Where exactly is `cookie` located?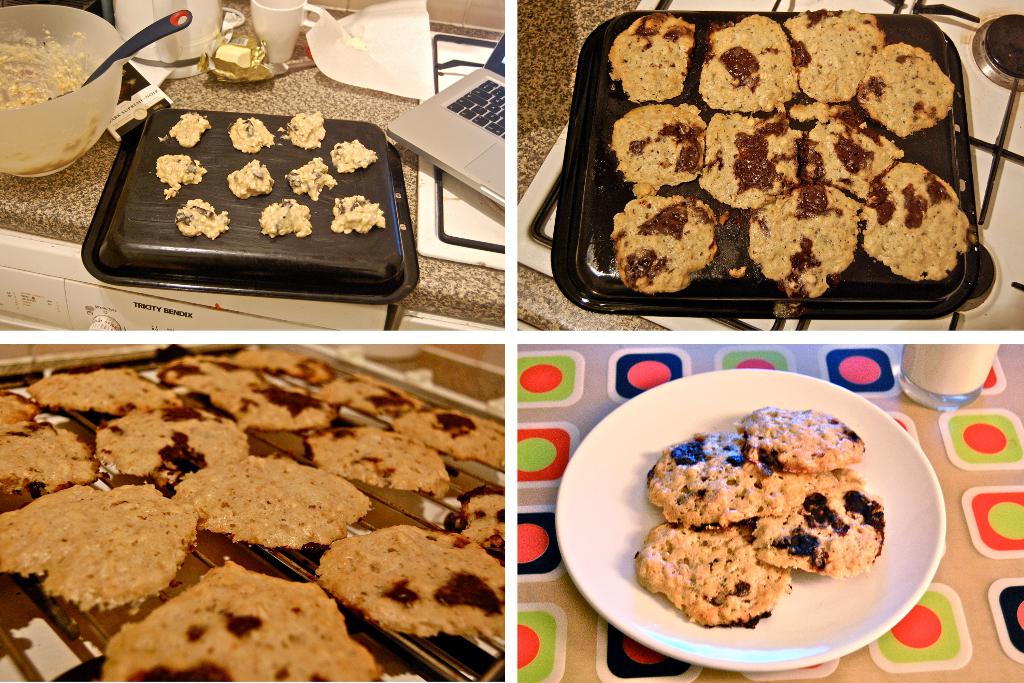
Its bounding box is x1=285 y1=109 x2=325 y2=151.
